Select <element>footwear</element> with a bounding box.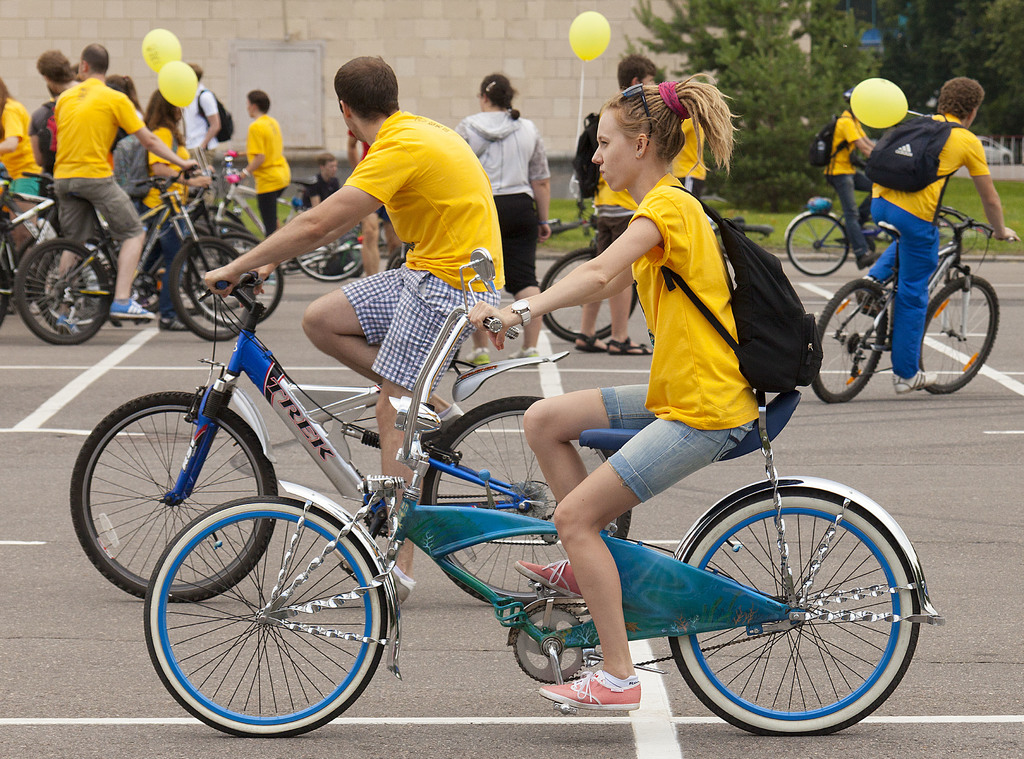
crop(857, 249, 882, 273).
